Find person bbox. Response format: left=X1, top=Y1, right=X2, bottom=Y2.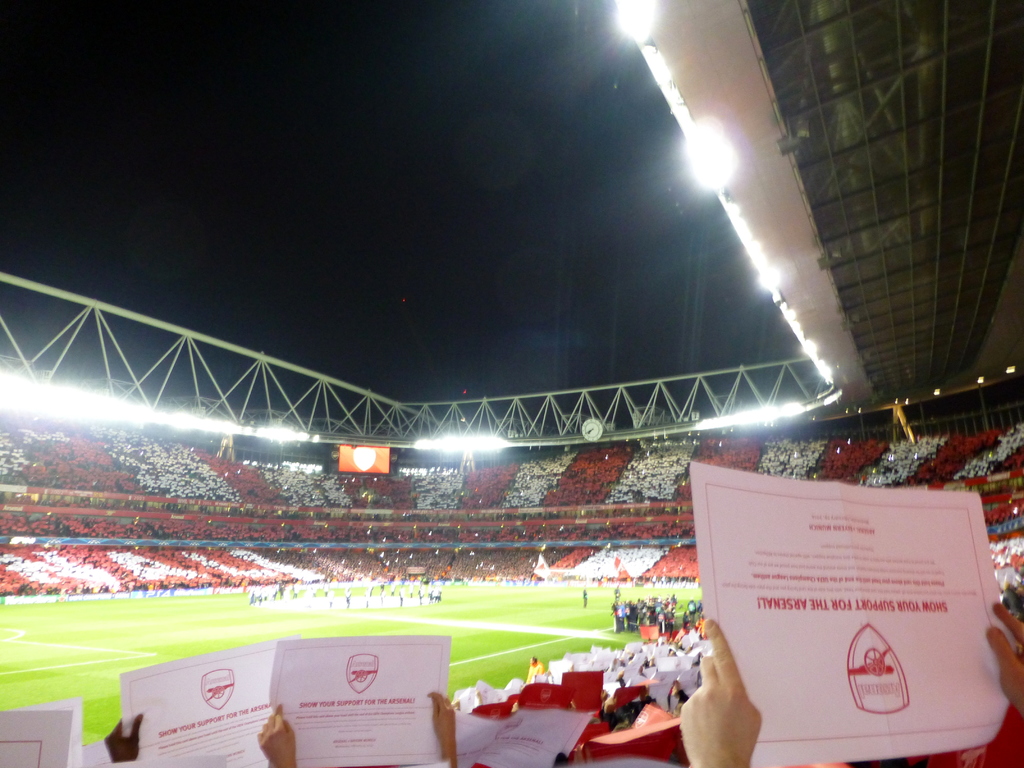
left=666, top=614, right=796, bottom=767.
